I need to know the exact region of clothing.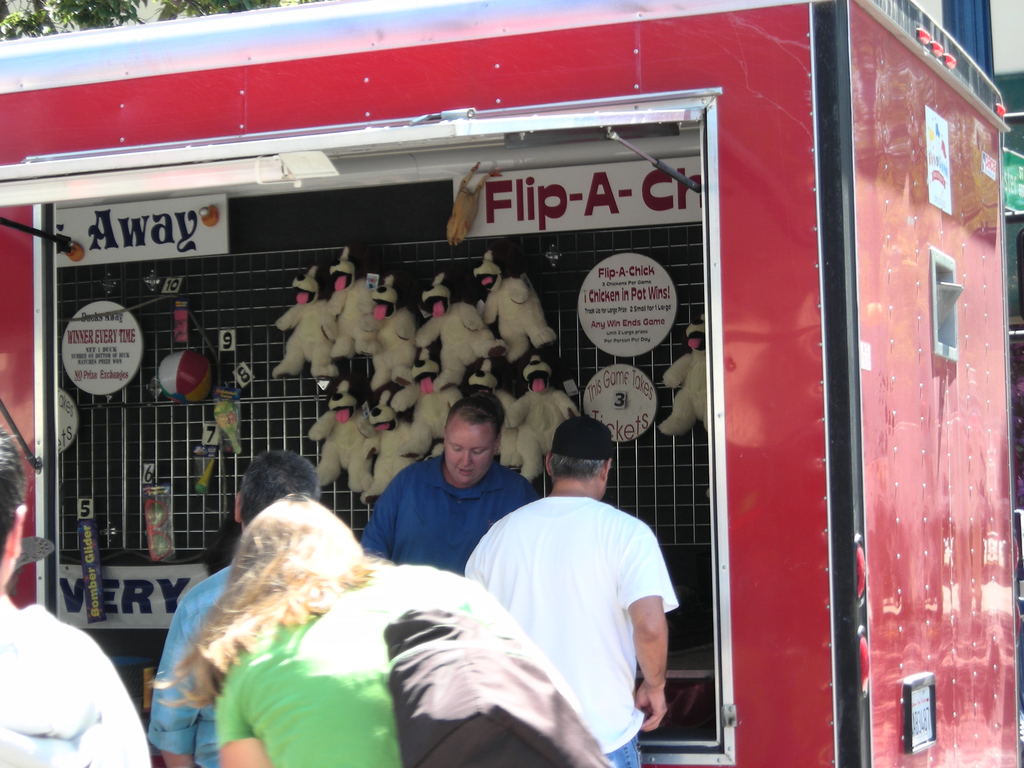
Region: {"x1": 212, "y1": 557, "x2": 604, "y2": 764}.
